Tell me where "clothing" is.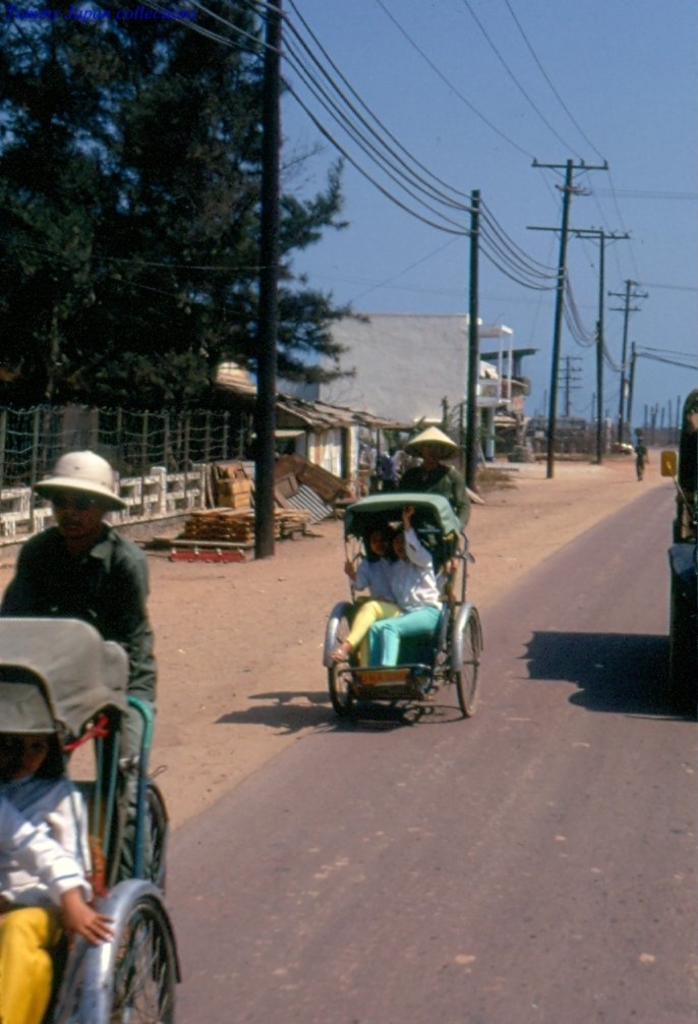
"clothing" is at [365,526,445,675].
